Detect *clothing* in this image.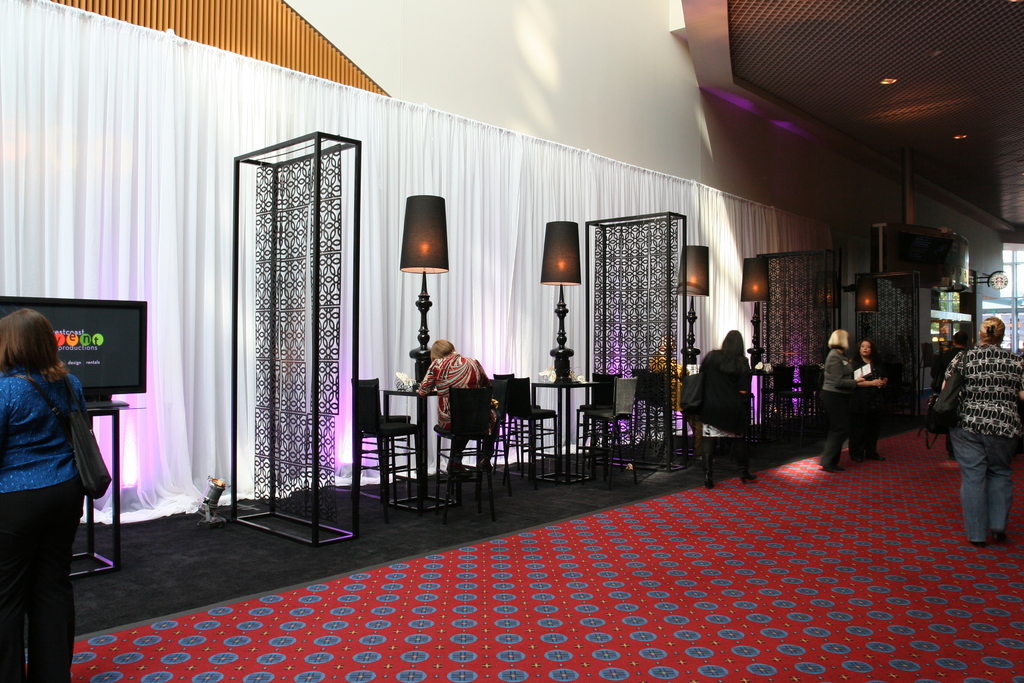
Detection: pyautogui.locateOnScreen(817, 349, 858, 472).
